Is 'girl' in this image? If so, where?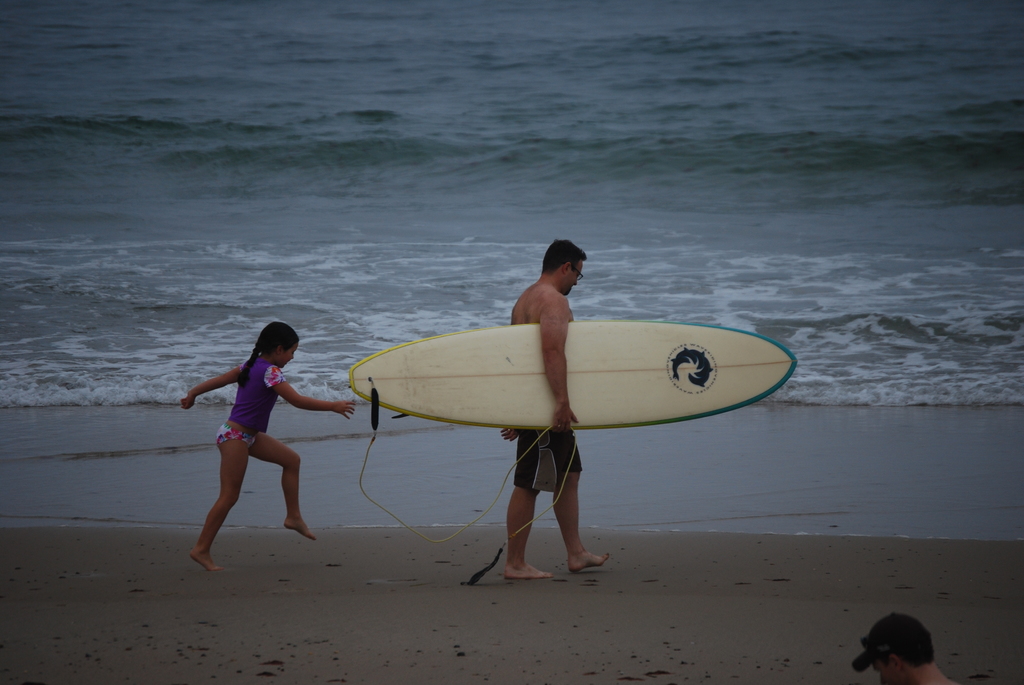
Yes, at 855 611 928 684.
